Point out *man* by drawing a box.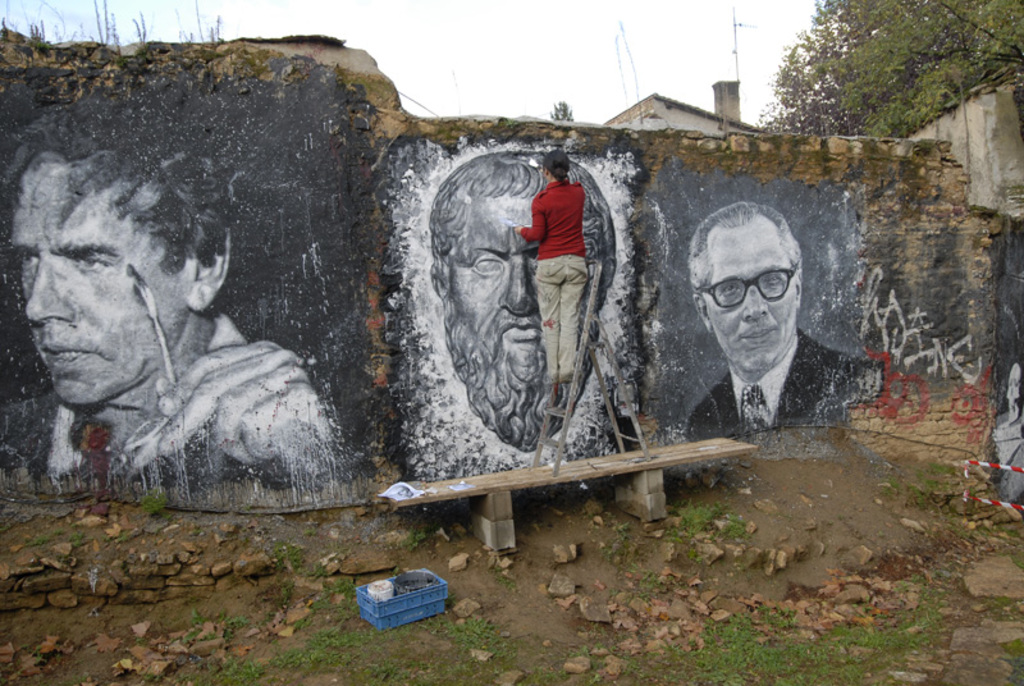
x1=429, y1=147, x2=617, y2=452.
